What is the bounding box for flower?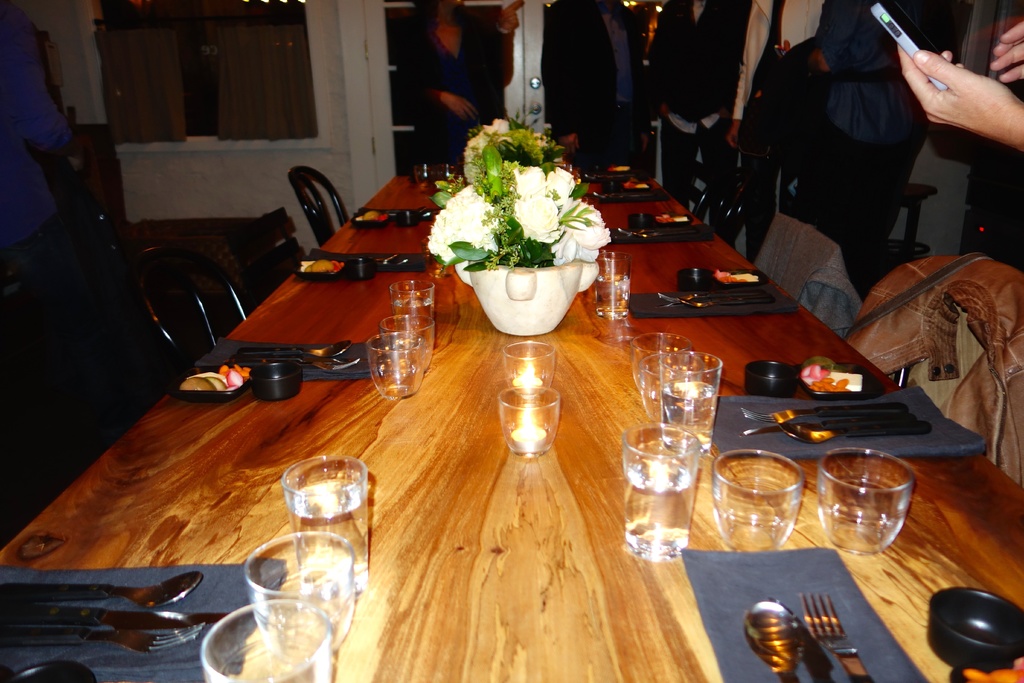
rect(512, 199, 554, 238).
